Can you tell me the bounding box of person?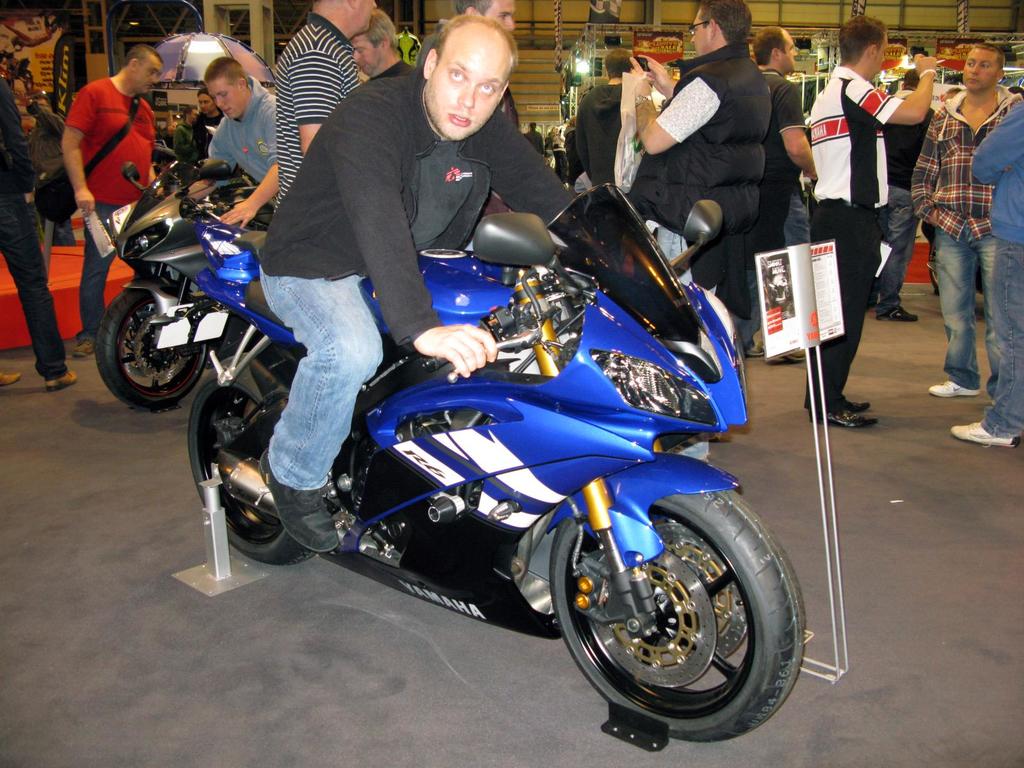
[0, 76, 76, 388].
